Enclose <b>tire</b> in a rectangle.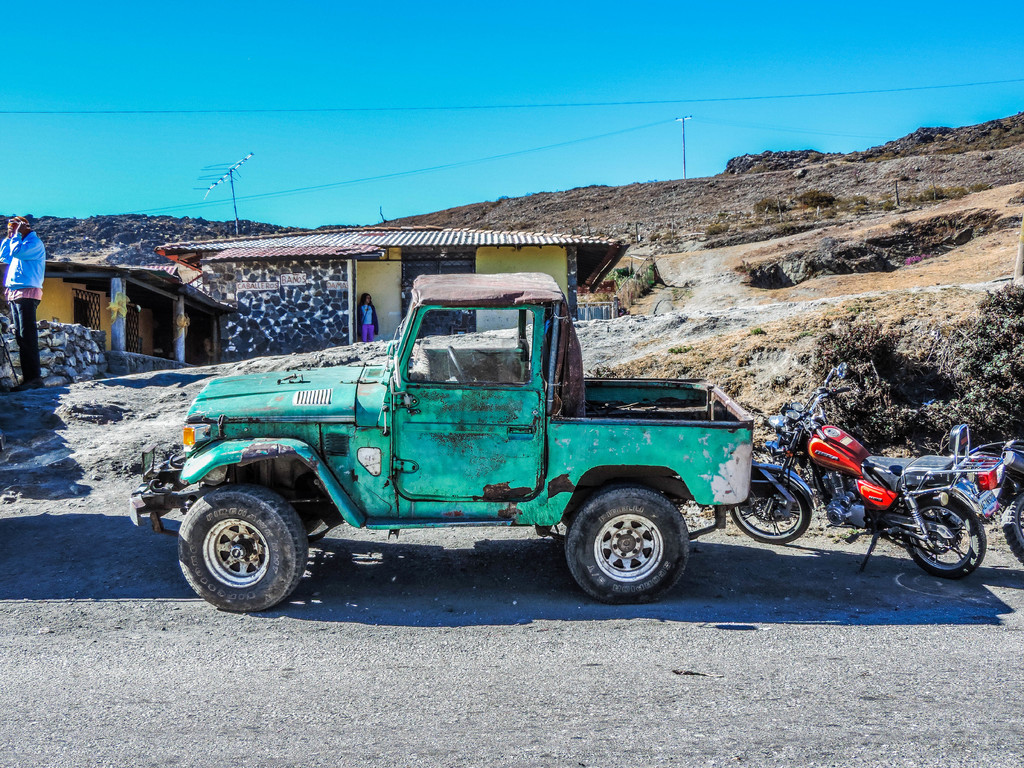
crop(563, 488, 689, 604).
